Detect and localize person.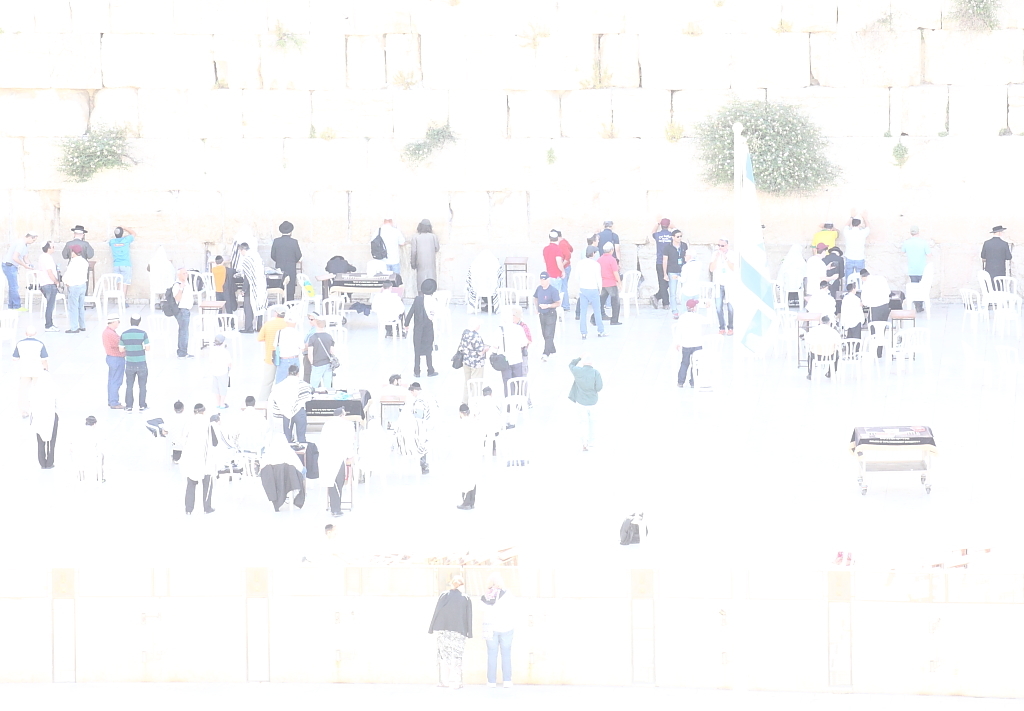
Localized at 649,215,676,307.
